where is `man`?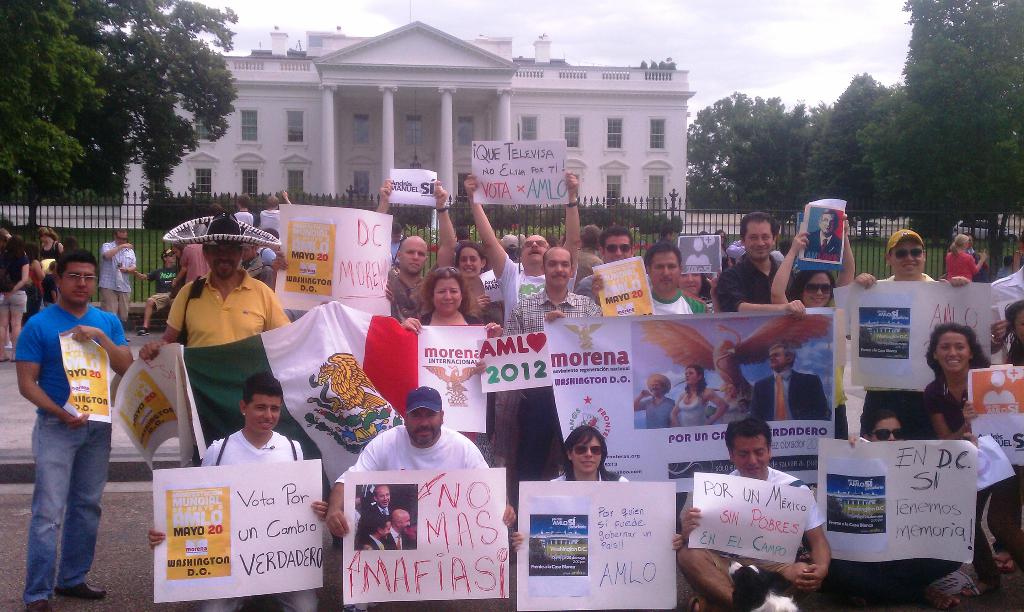
bbox(857, 229, 968, 286).
